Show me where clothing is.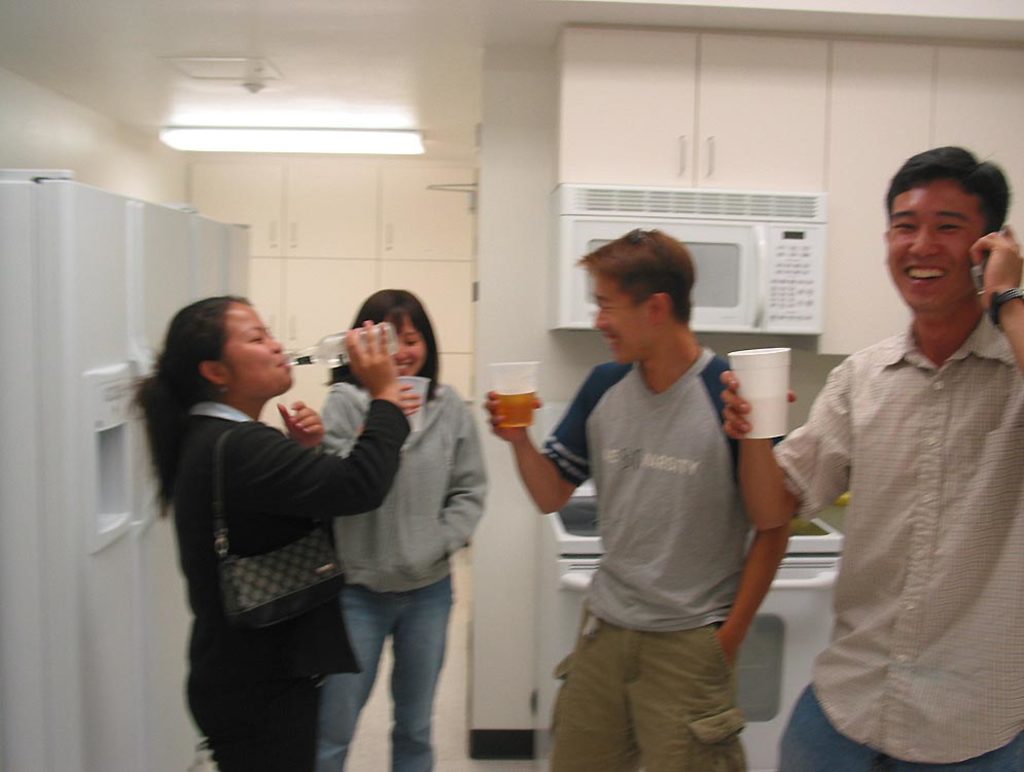
clothing is at pyautogui.locateOnScreen(541, 353, 748, 771).
